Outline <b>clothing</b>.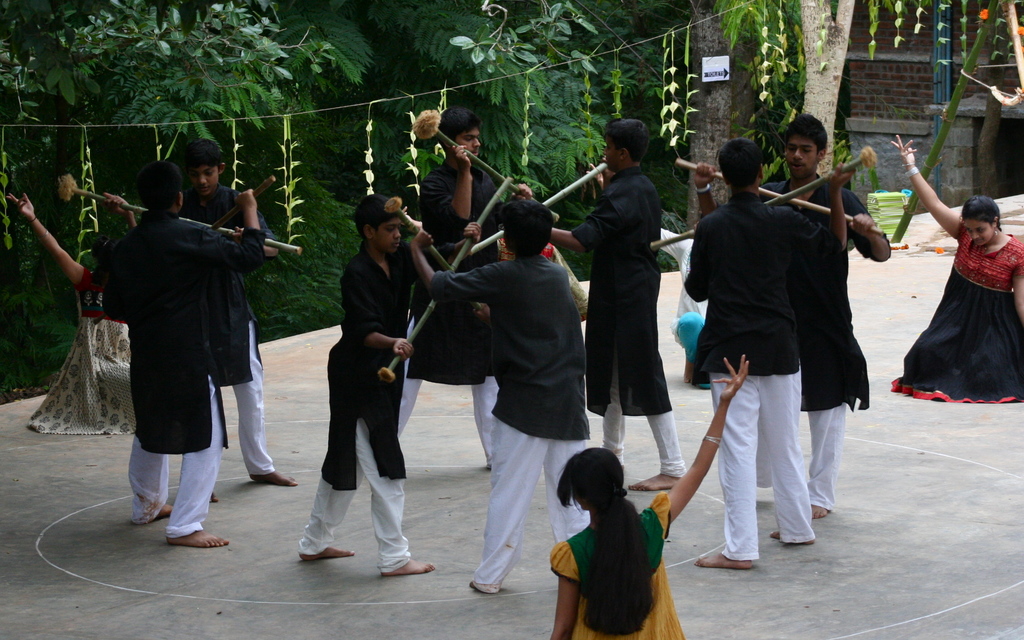
Outline: crop(888, 234, 1023, 404).
